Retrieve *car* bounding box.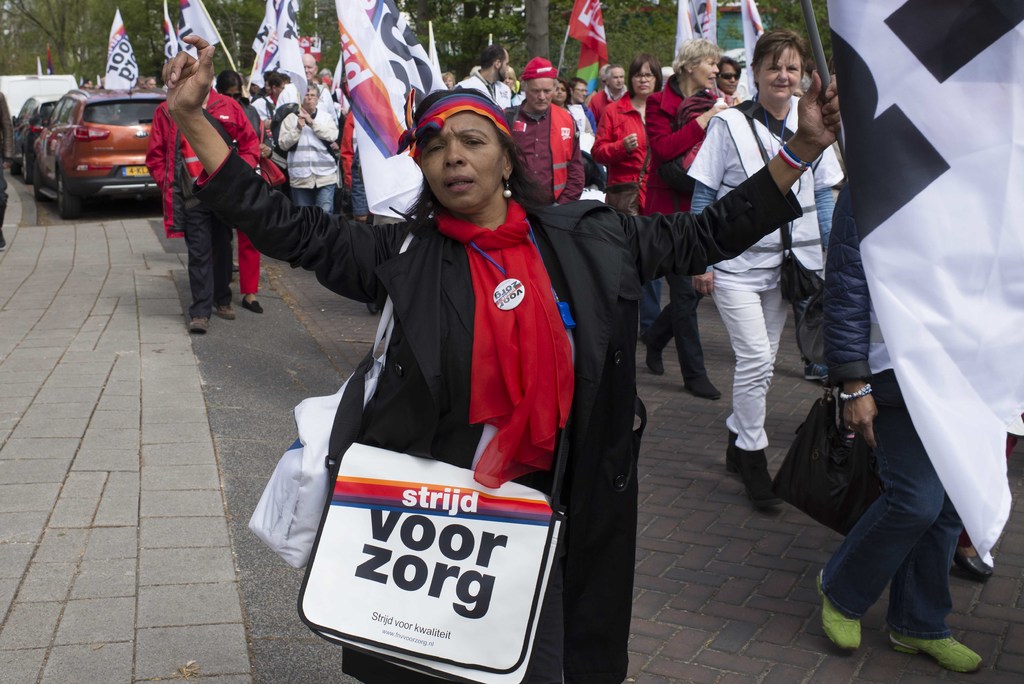
Bounding box: box(27, 80, 170, 205).
